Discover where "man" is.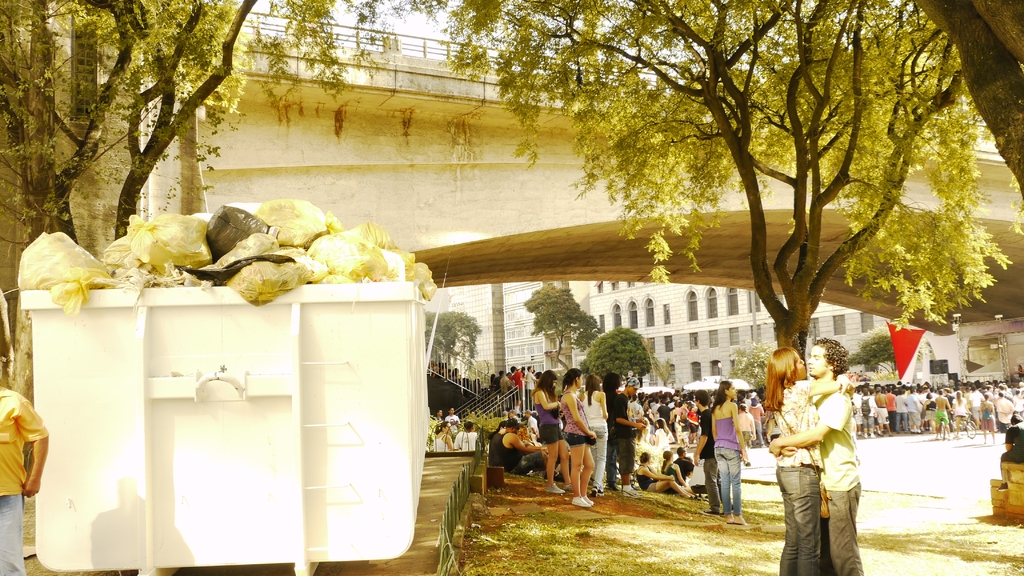
Discovered at detection(900, 391, 906, 430).
